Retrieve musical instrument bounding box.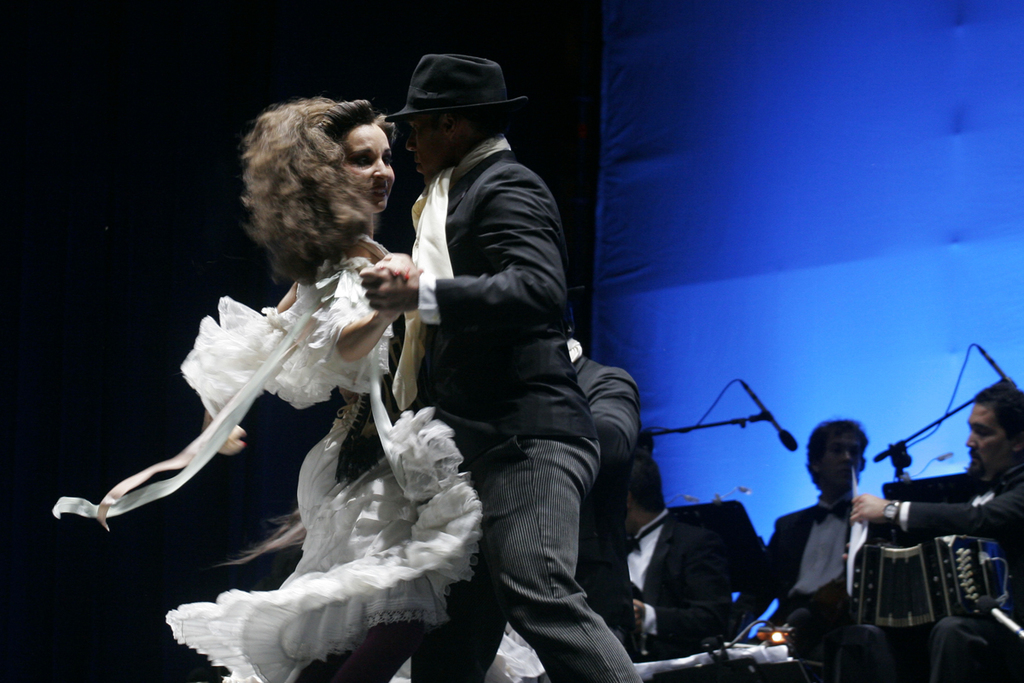
Bounding box: bbox=(358, 55, 643, 682).
